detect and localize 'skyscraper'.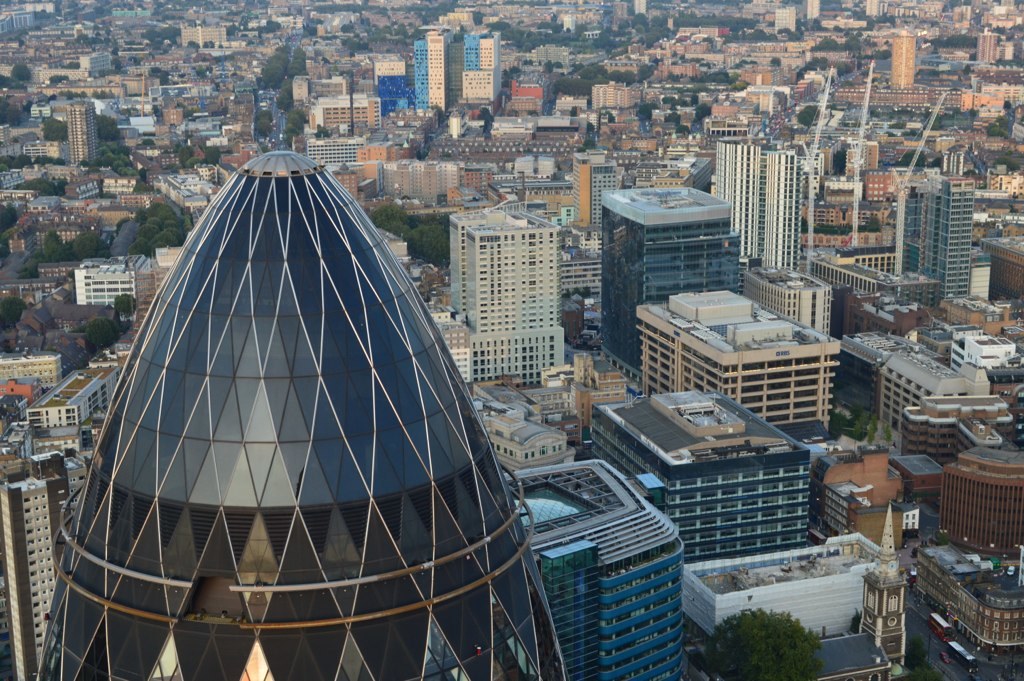
Localized at locate(464, 20, 513, 108).
